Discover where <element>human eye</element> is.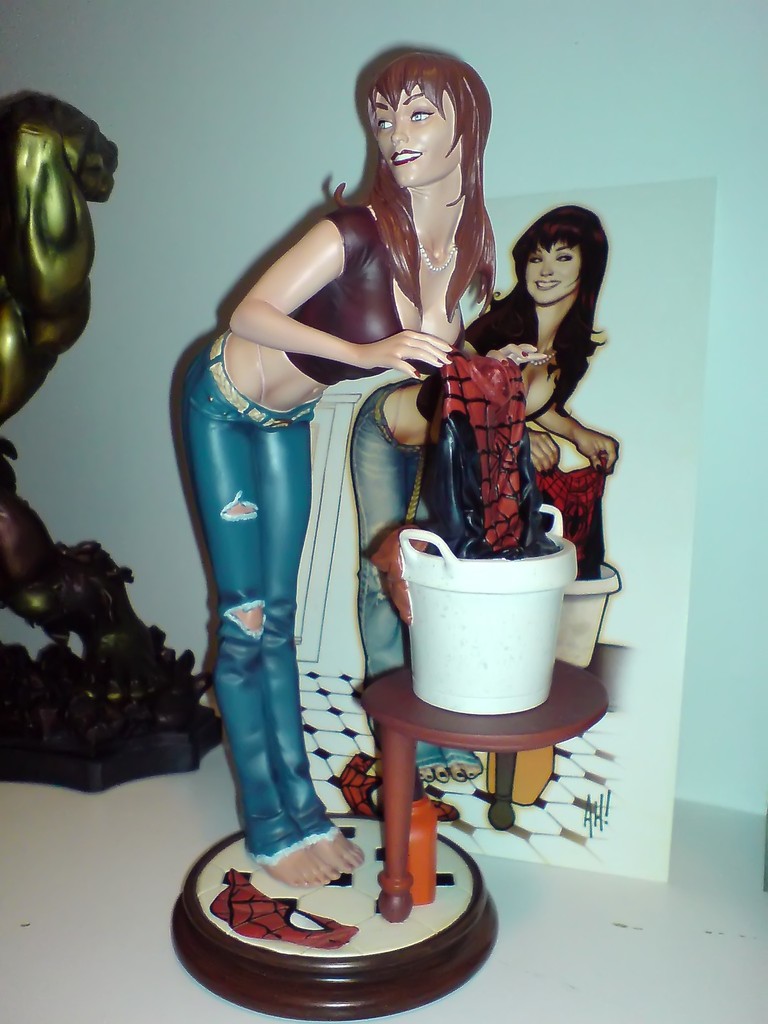
Discovered at (396,99,440,127).
